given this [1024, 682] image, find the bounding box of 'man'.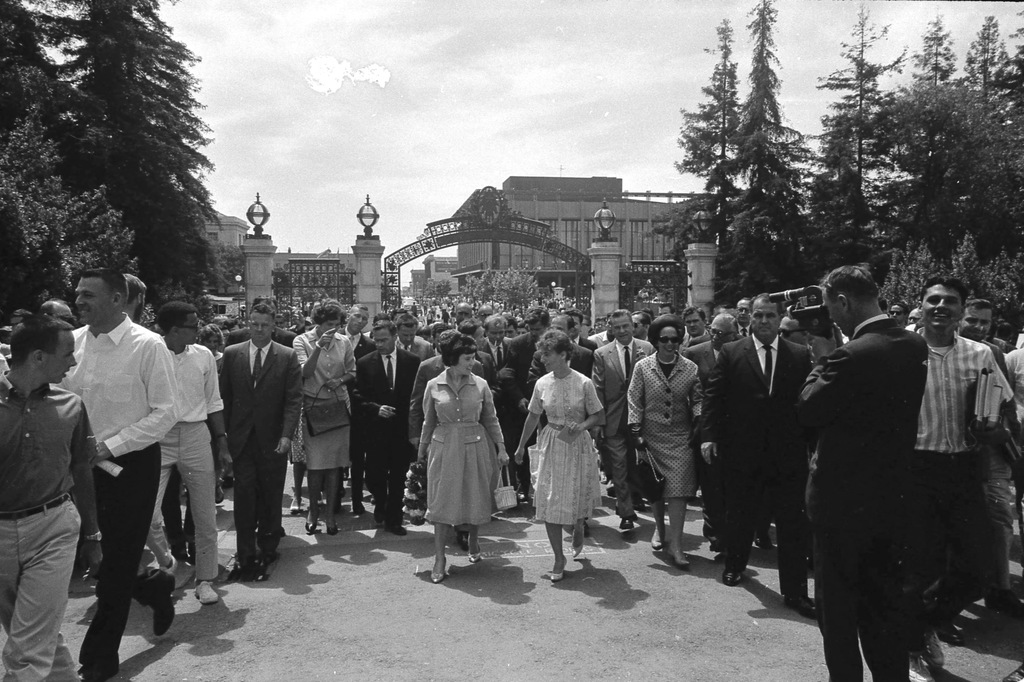
[x1=794, y1=261, x2=930, y2=680].
